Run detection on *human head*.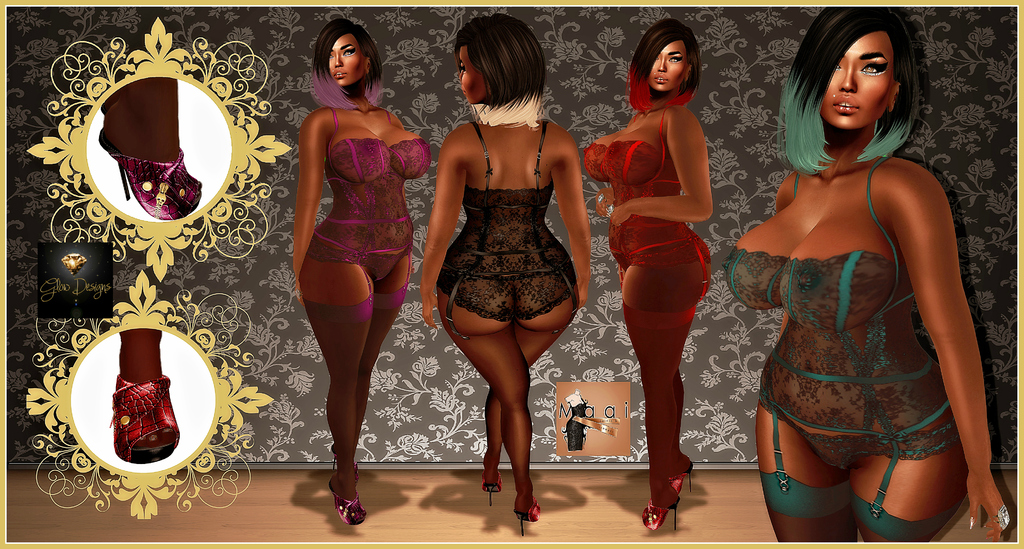
Result: <region>315, 18, 378, 85</region>.
